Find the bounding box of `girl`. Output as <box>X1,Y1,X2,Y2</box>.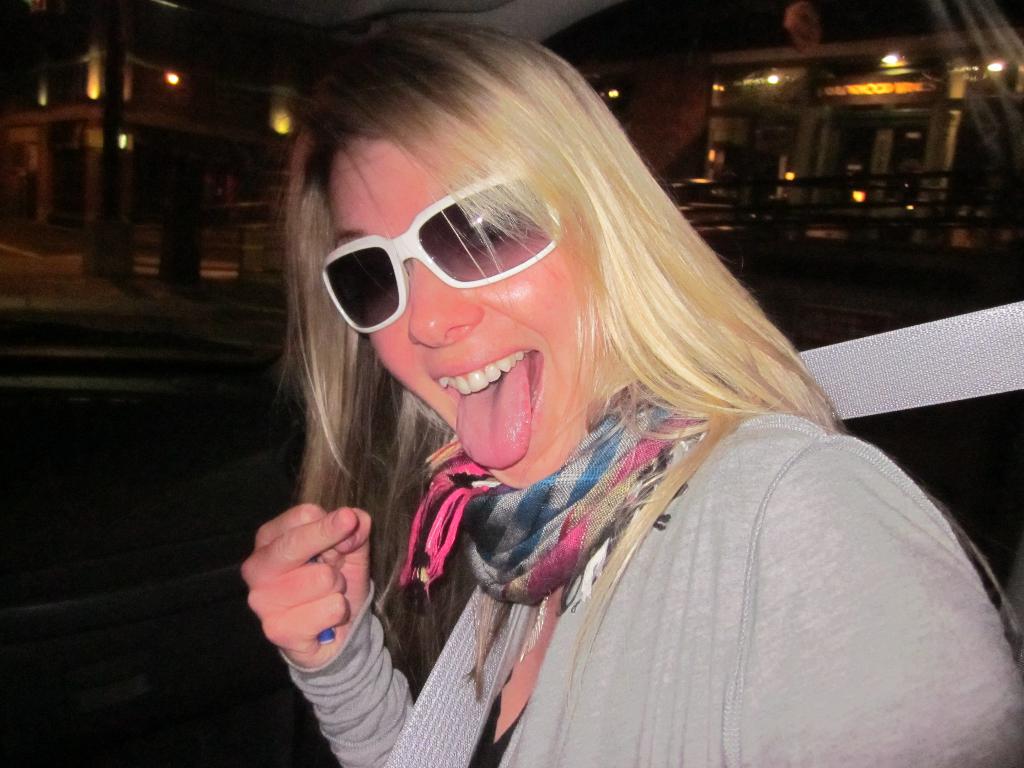
<box>237,16,1023,767</box>.
